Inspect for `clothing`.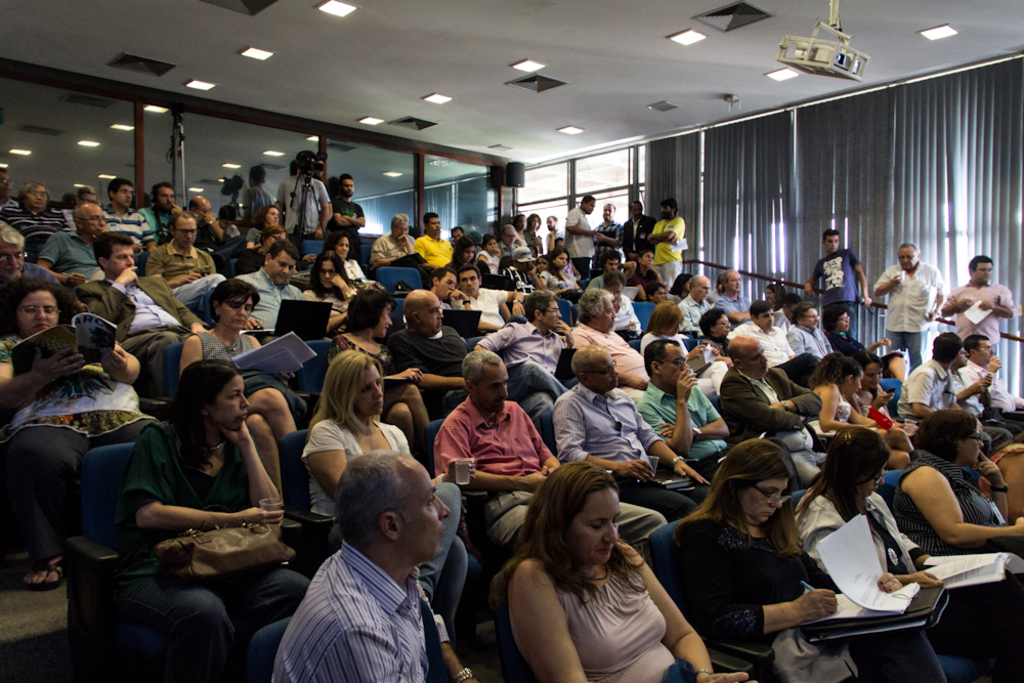
Inspection: detection(298, 281, 351, 322).
